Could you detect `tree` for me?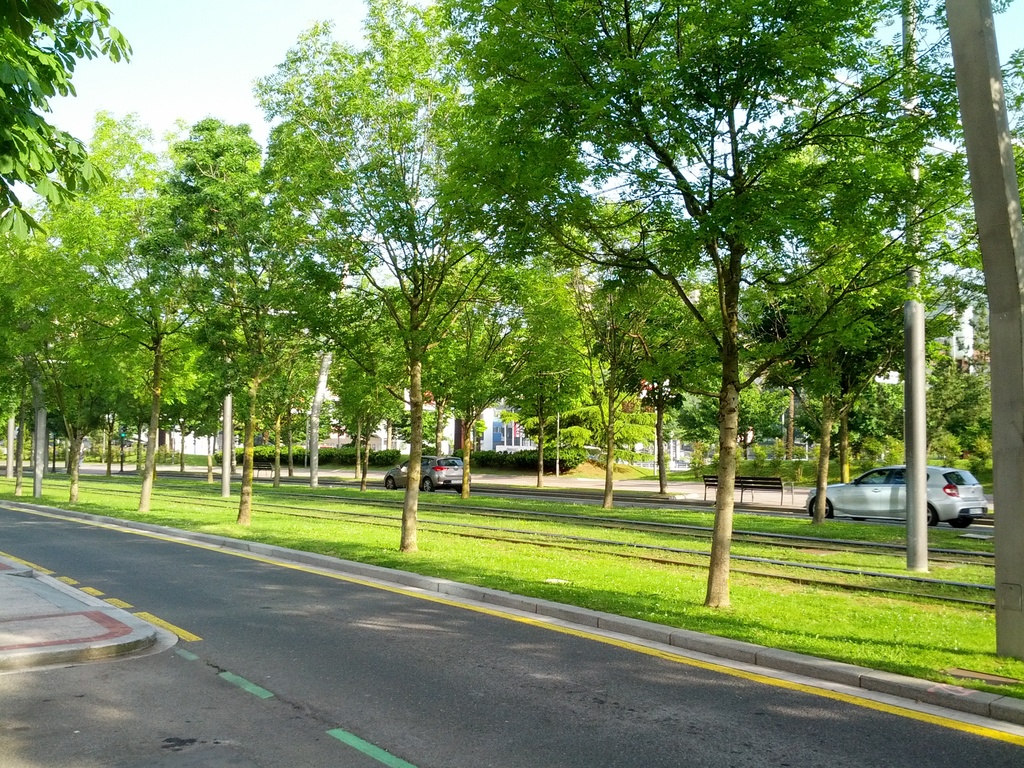
Detection result: x1=258 y1=0 x2=582 y2=540.
